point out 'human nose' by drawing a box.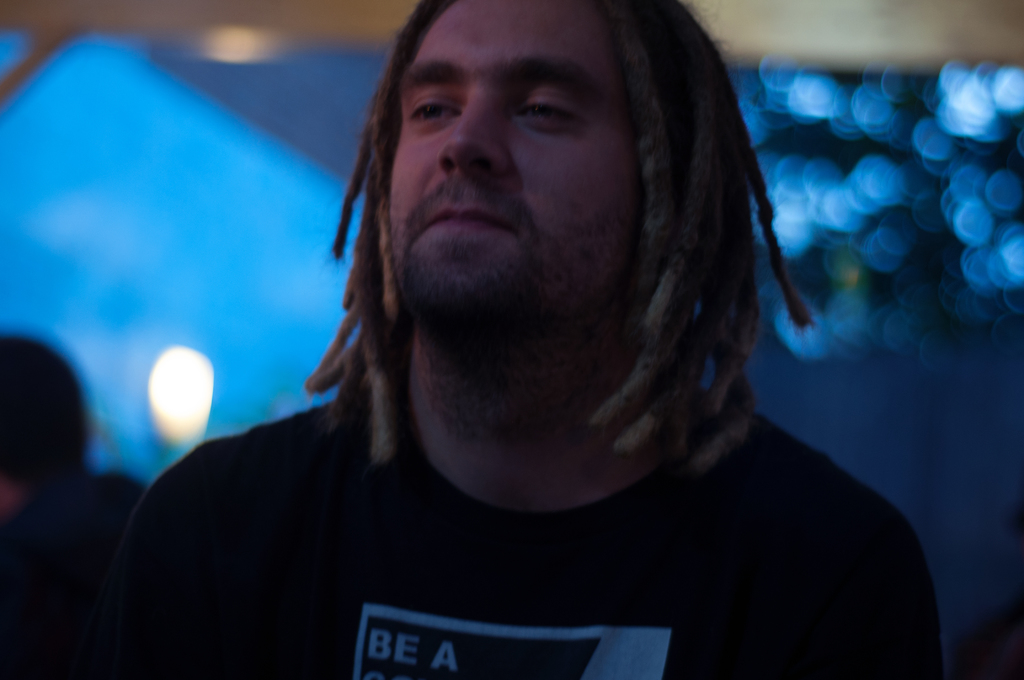
<box>438,83,515,172</box>.
